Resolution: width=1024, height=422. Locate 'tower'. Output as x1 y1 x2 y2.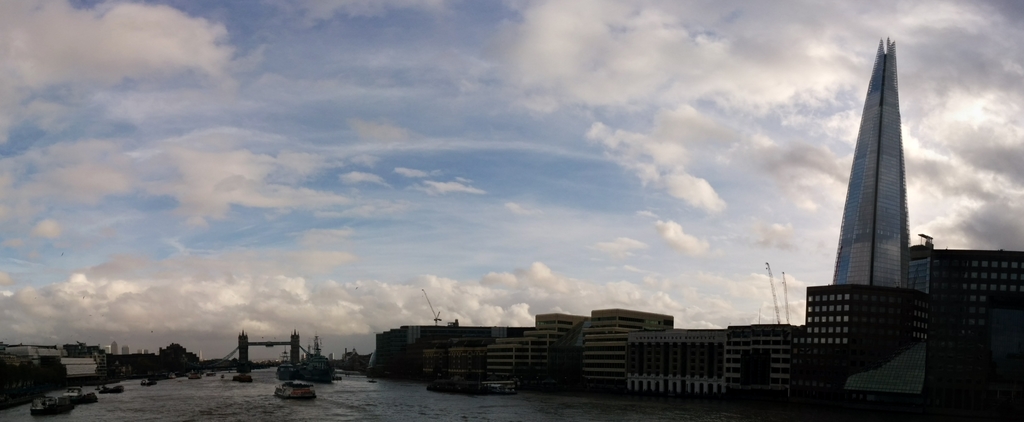
833 37 912 291.
